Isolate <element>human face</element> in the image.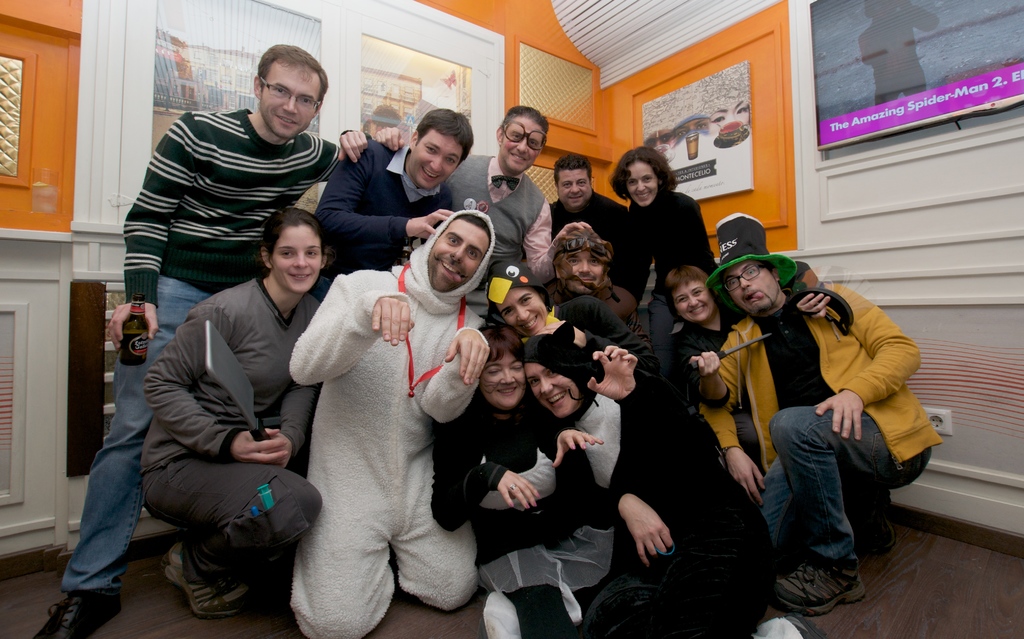
Isolated region: x1=500, y1=114, x2=550, y2=176.
